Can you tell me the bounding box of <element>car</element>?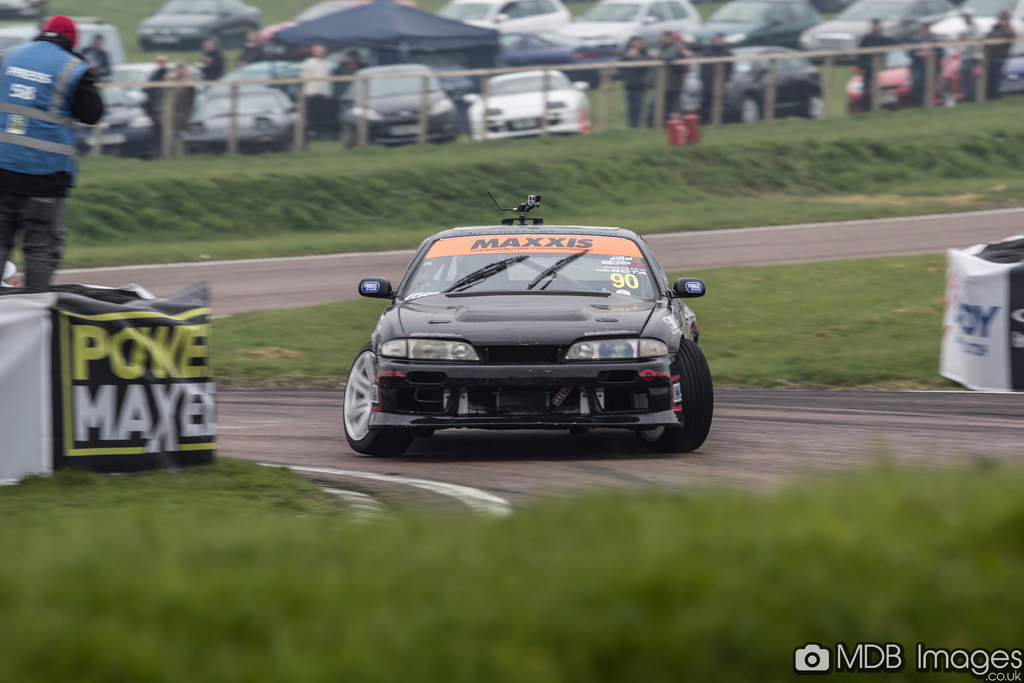
bbox=(0, 0, 45, 19).
